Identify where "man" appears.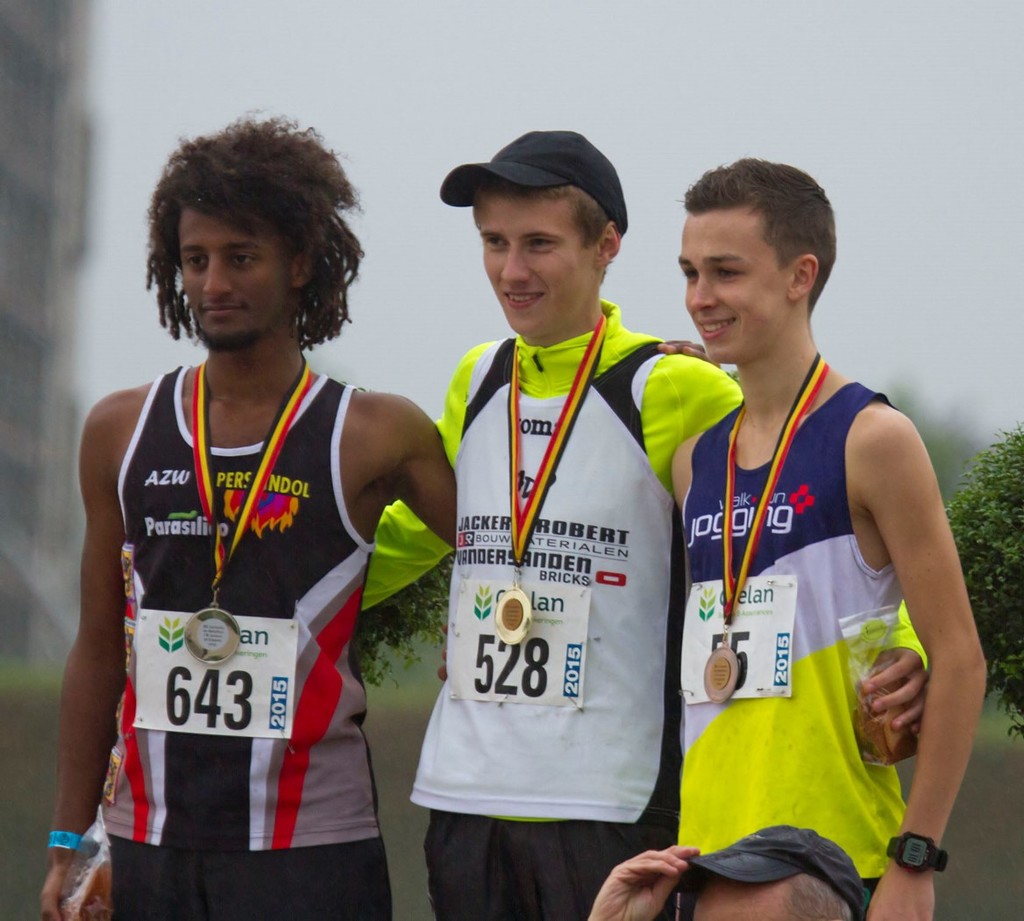
Appears at [650,161,1005,920].
